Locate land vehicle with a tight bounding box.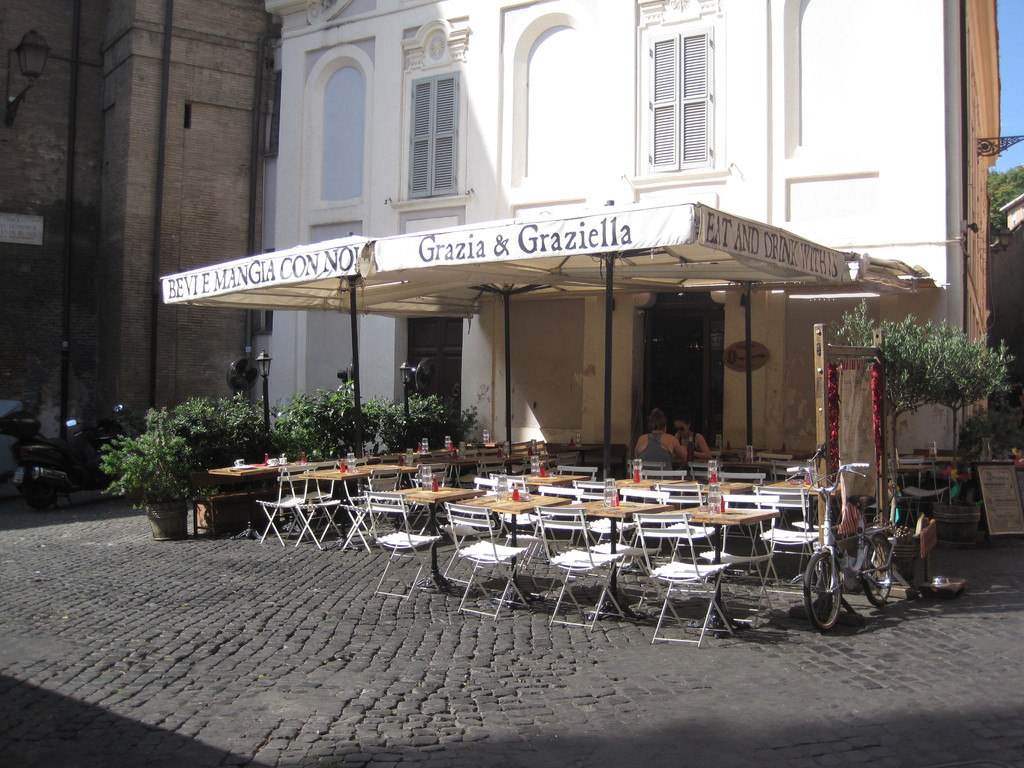
region(793, 480, 925, 638).
